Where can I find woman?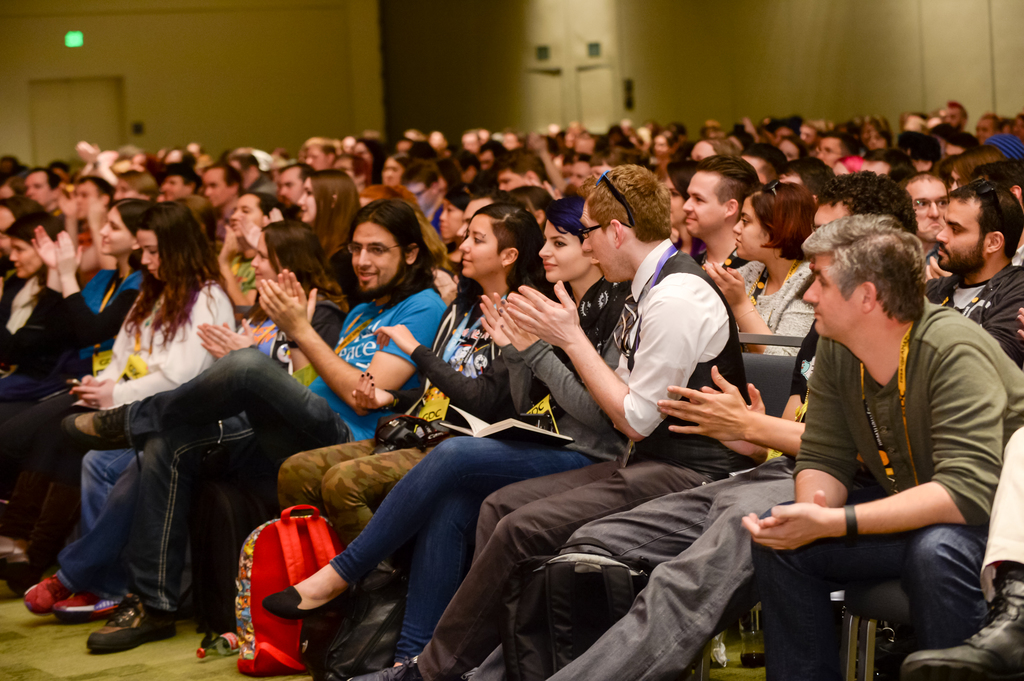
You can find it at <box>268,192,635,680</box>.
